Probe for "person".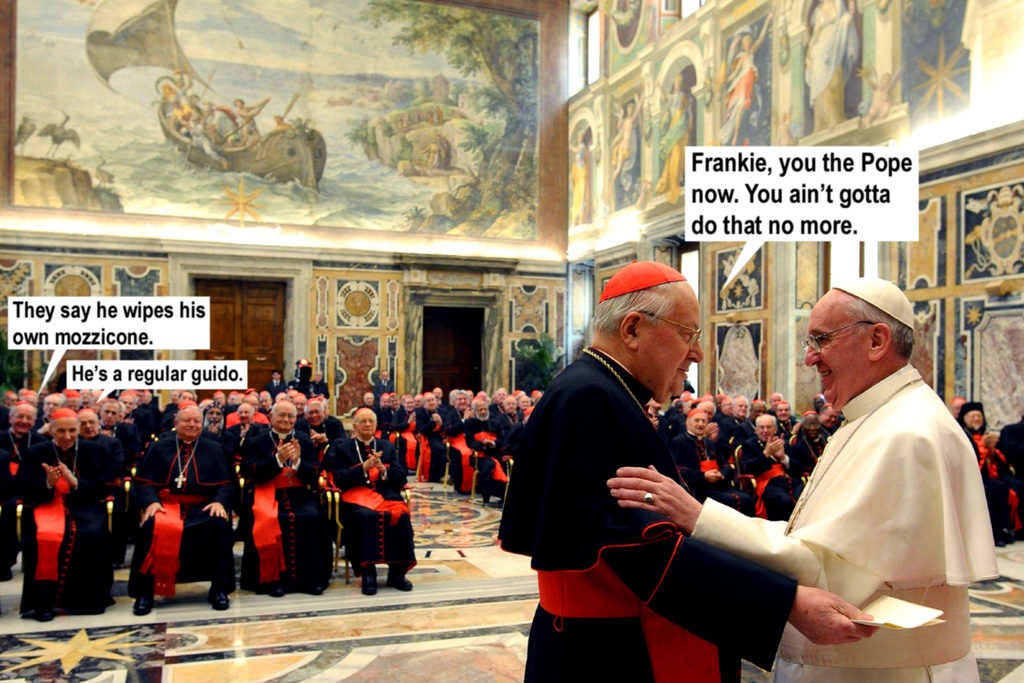
Probe result: l=437, t=134, r=453, b=168.
